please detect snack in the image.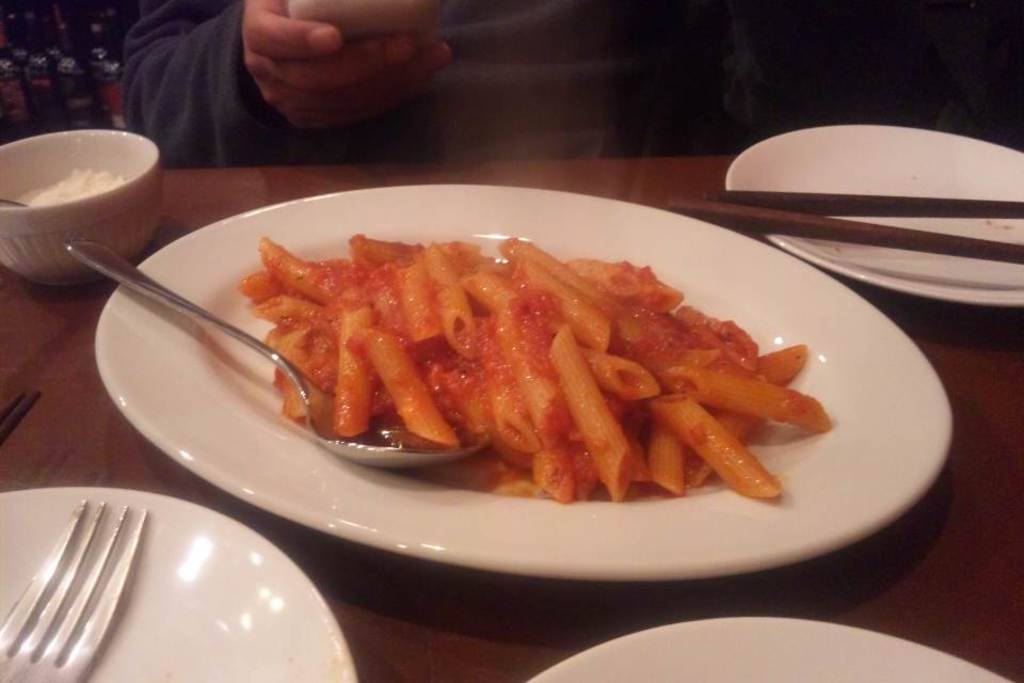
bbox=(230, 225, 825, 495).
